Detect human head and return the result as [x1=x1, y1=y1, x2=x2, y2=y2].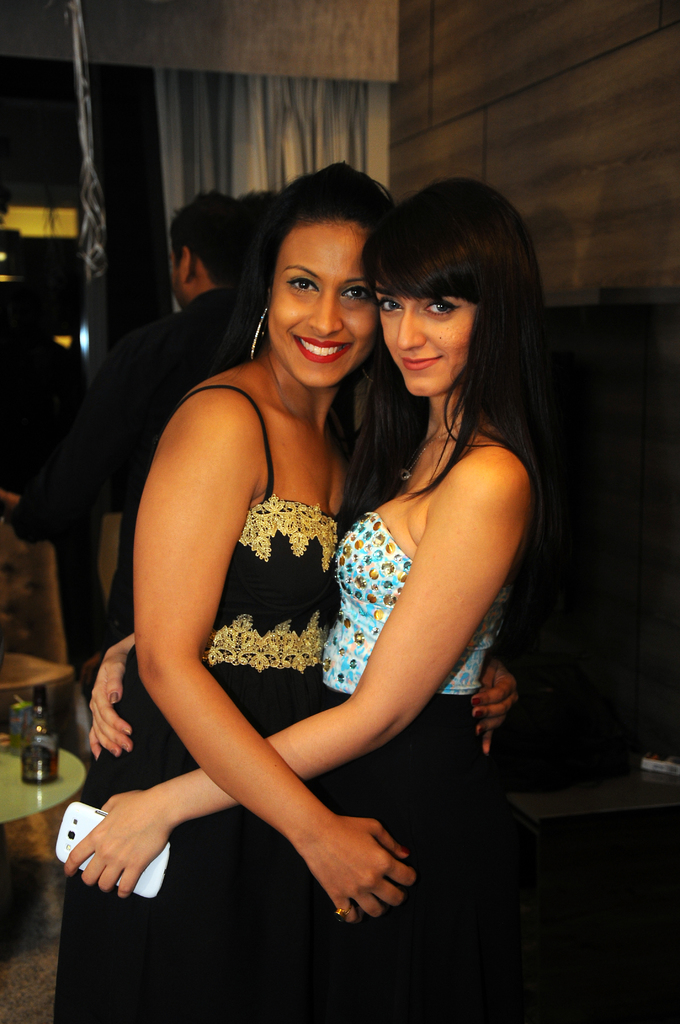
[x1=172, y1=200, x2=245, y2=307].
